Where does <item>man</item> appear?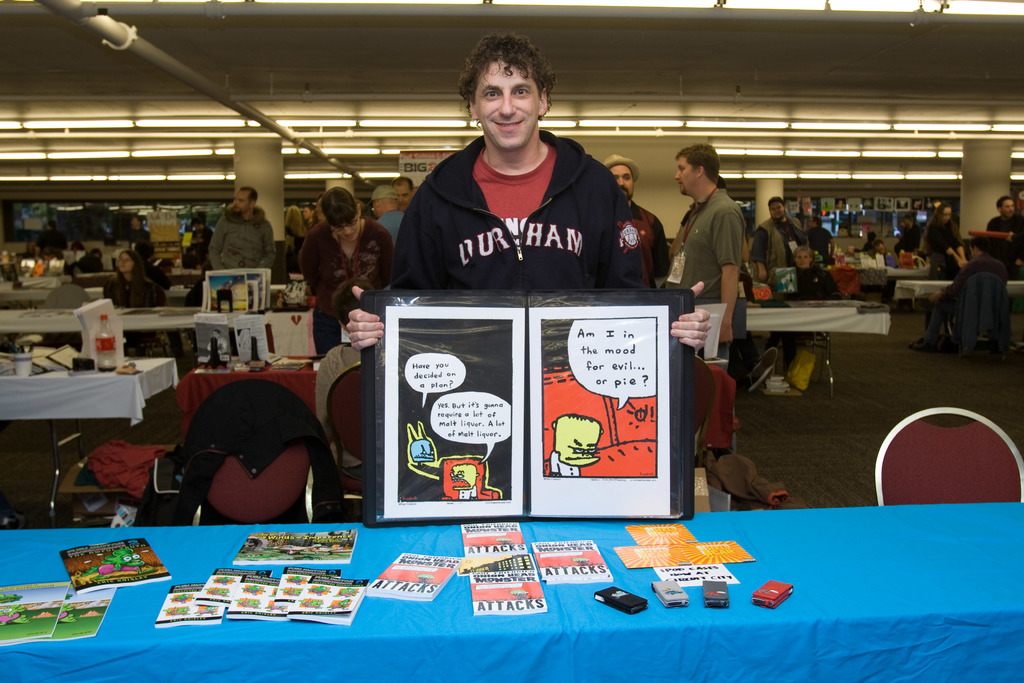
Appears at [x1=755, y1=194, x2=805, y2=281].
